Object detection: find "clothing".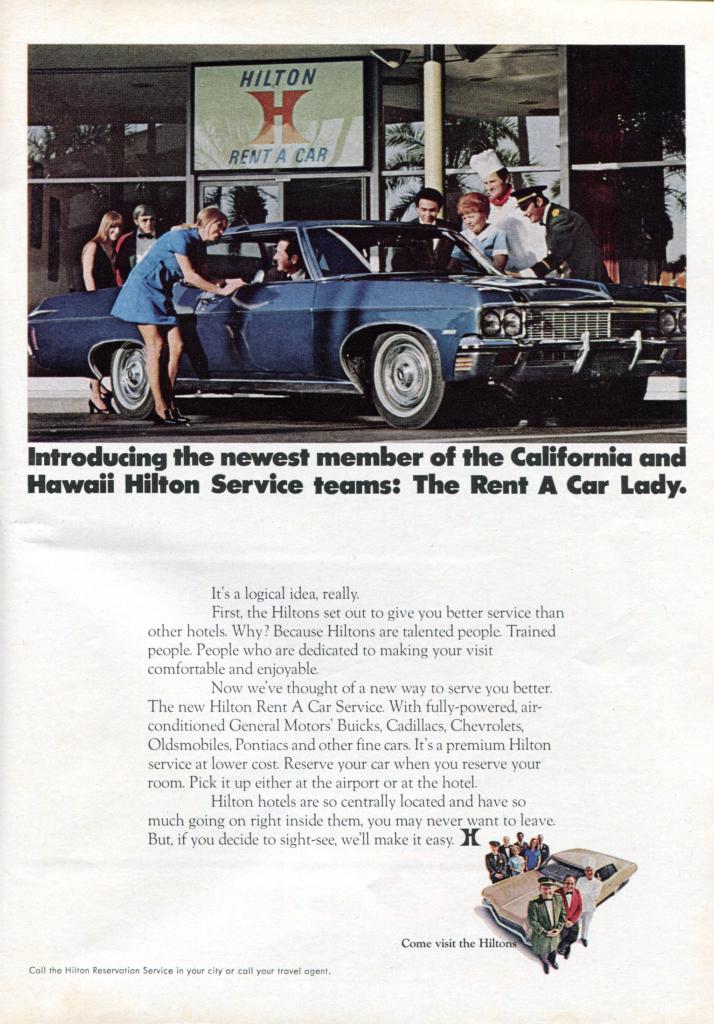
bbox=(391, 215, 457, 276).
